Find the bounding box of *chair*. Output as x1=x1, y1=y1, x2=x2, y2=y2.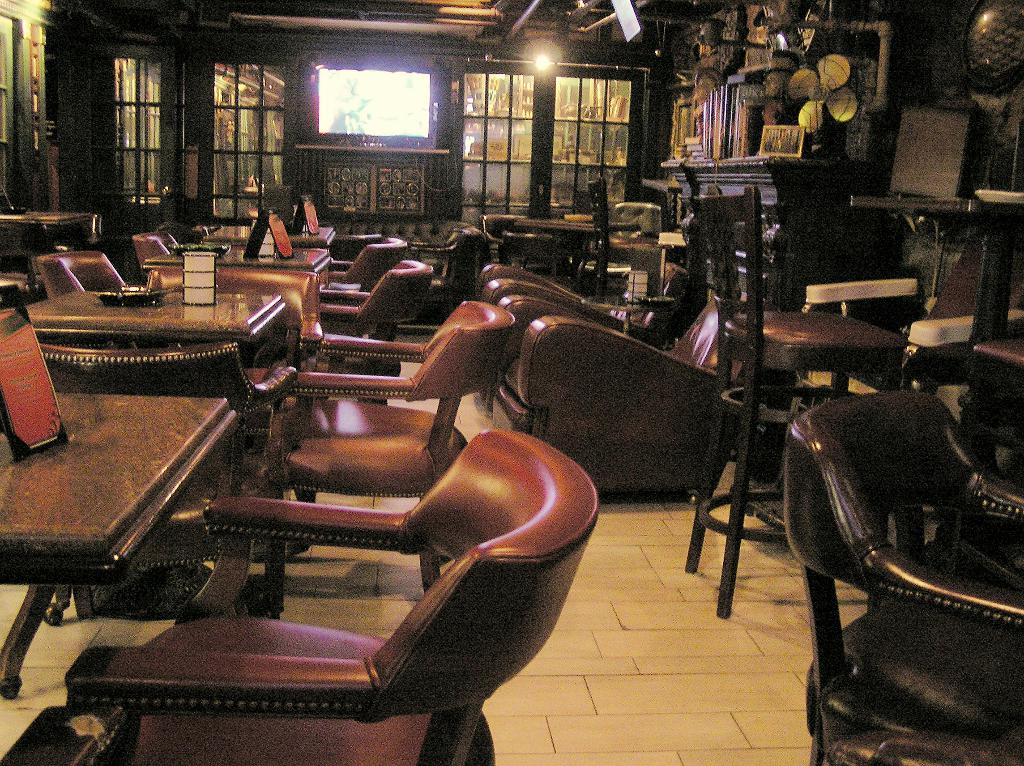
x1=496, y1=227, x2=578, y2=285.
